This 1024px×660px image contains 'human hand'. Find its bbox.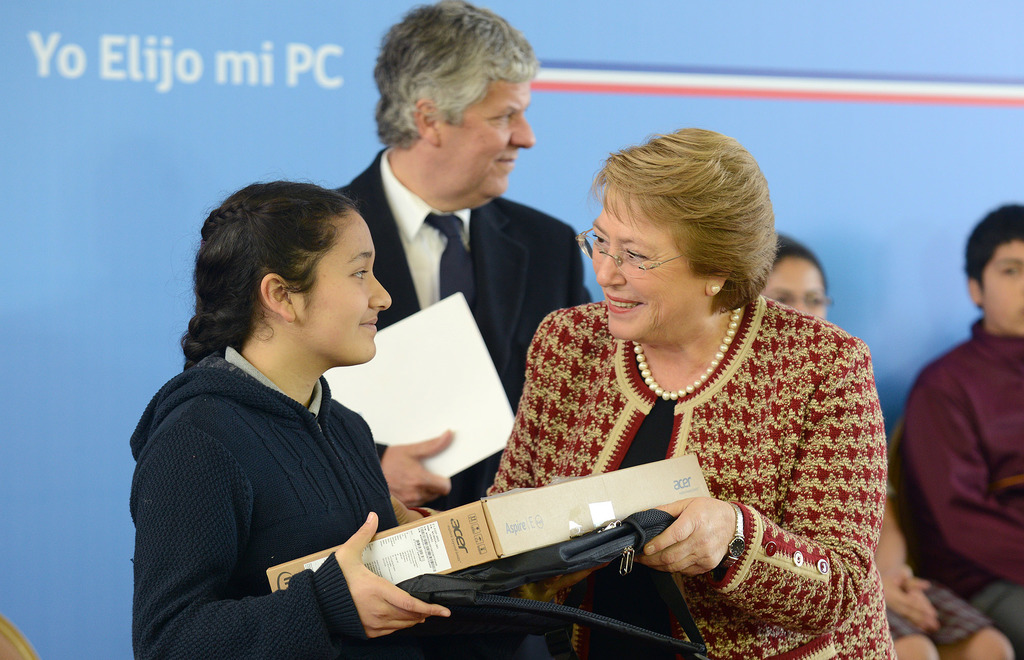
{"left": 902, "top": 577, "right": 938, "bottom": 613}.
